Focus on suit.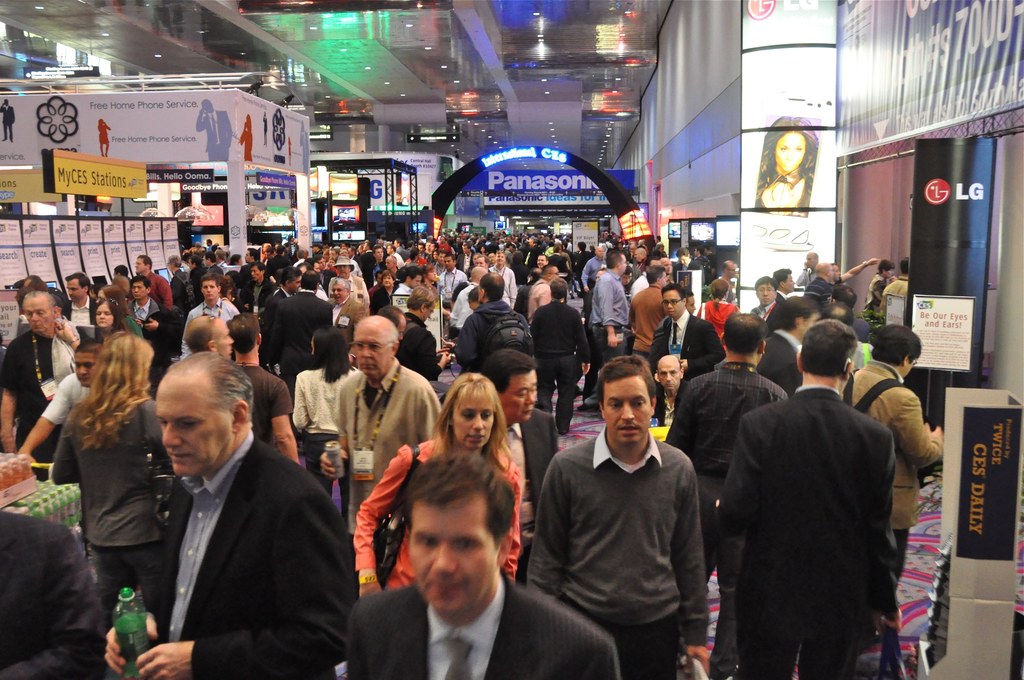
Focused at (460, 254, 475, 275).
